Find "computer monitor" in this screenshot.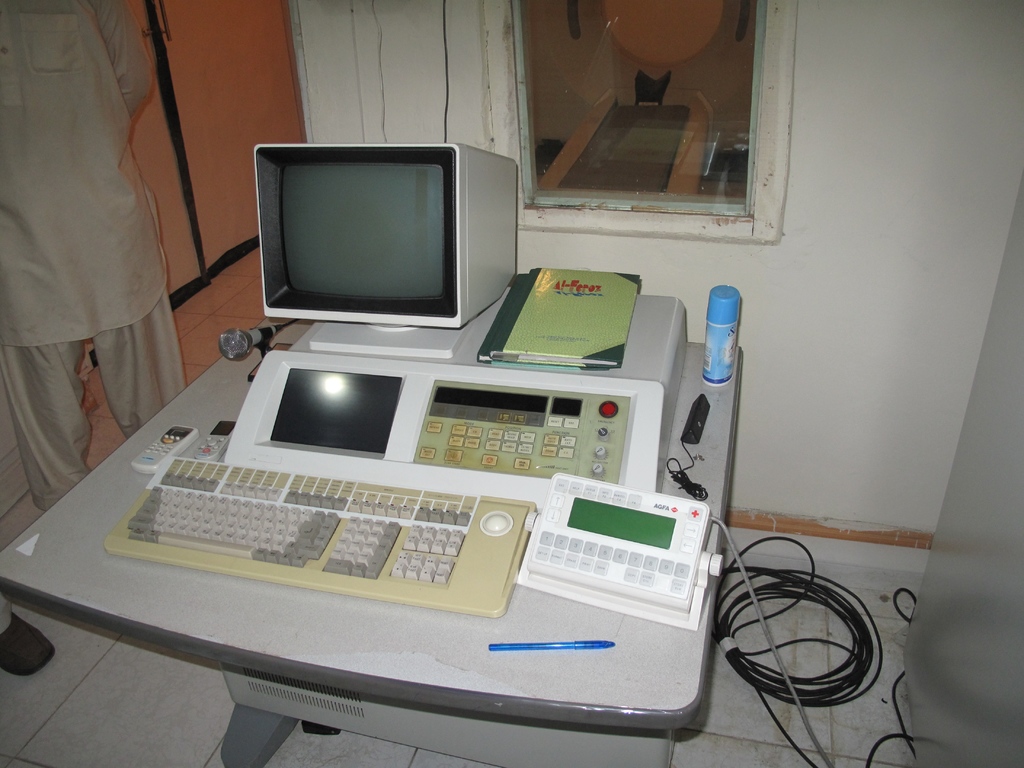
The bounding box for "computer monitor" is <bbox>236, 138, 491, 349</bbox>.
